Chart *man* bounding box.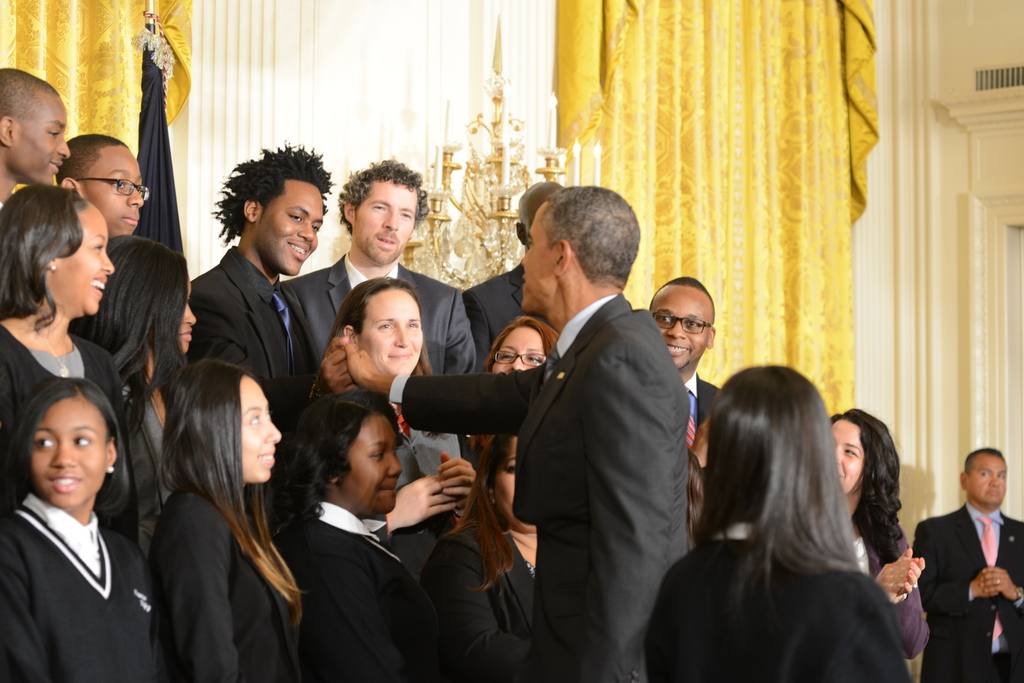
Charted: [330,184,691,682].
